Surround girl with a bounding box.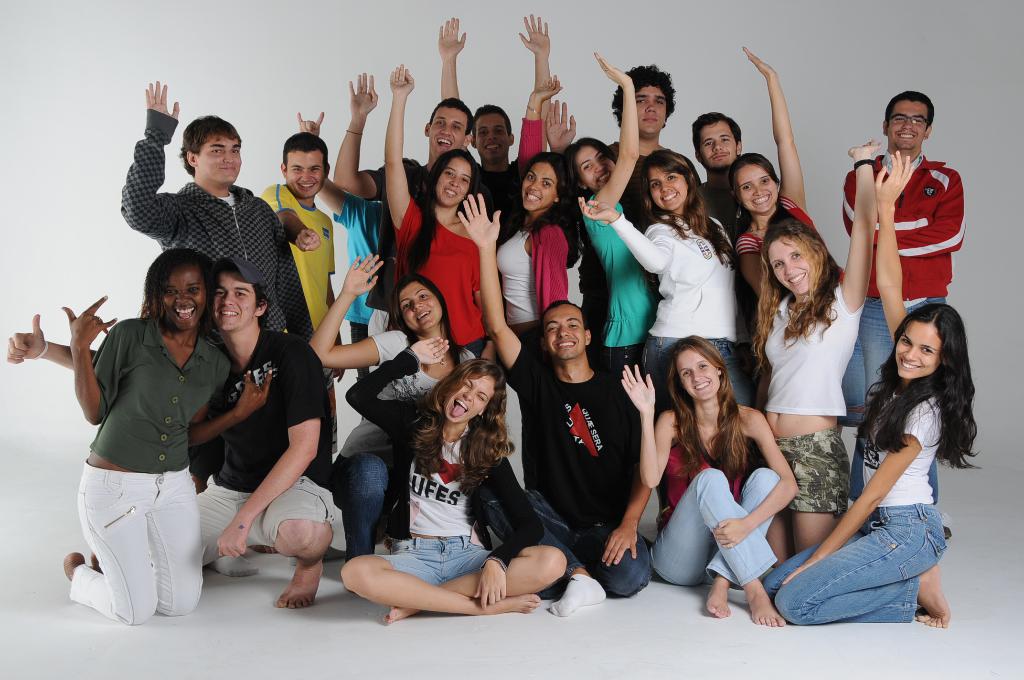
BBox(762, 300, 979, 627).
